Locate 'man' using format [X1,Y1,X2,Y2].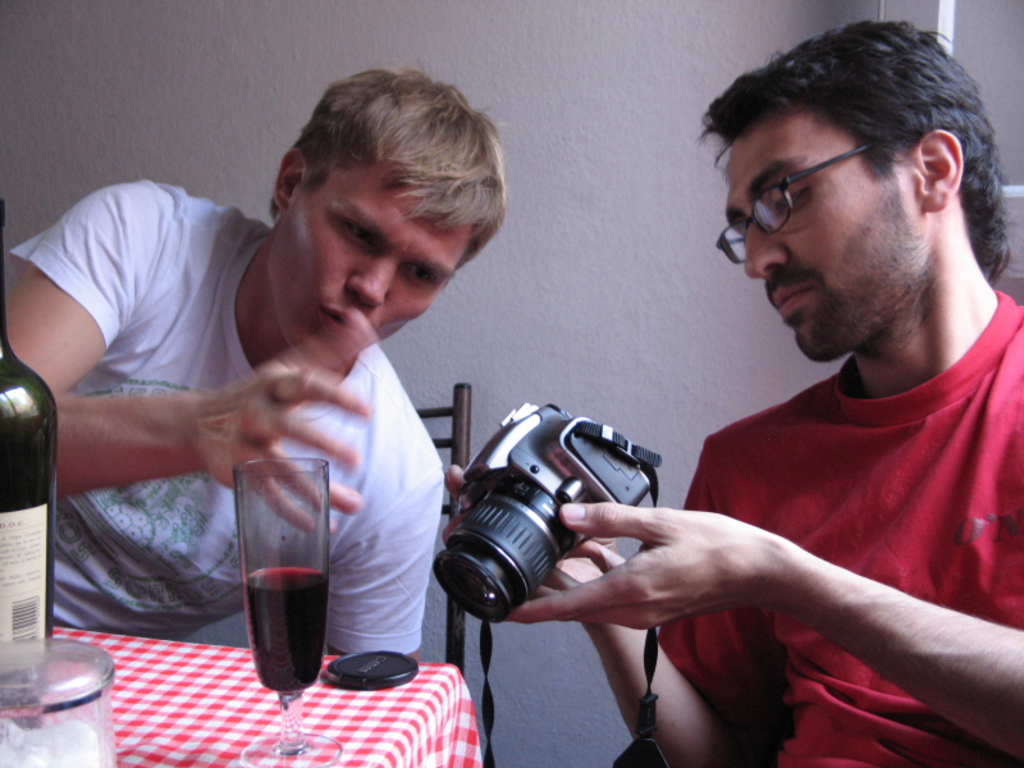
[5,50,511,660].
